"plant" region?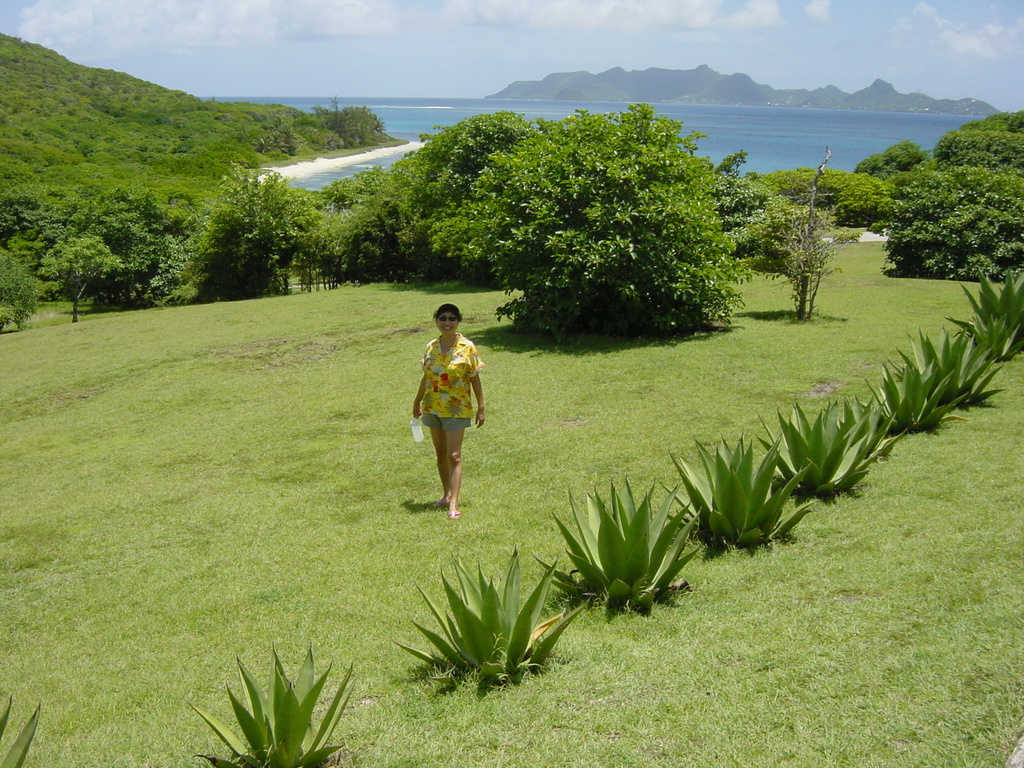
detection(906, 321, 1003, 416)
